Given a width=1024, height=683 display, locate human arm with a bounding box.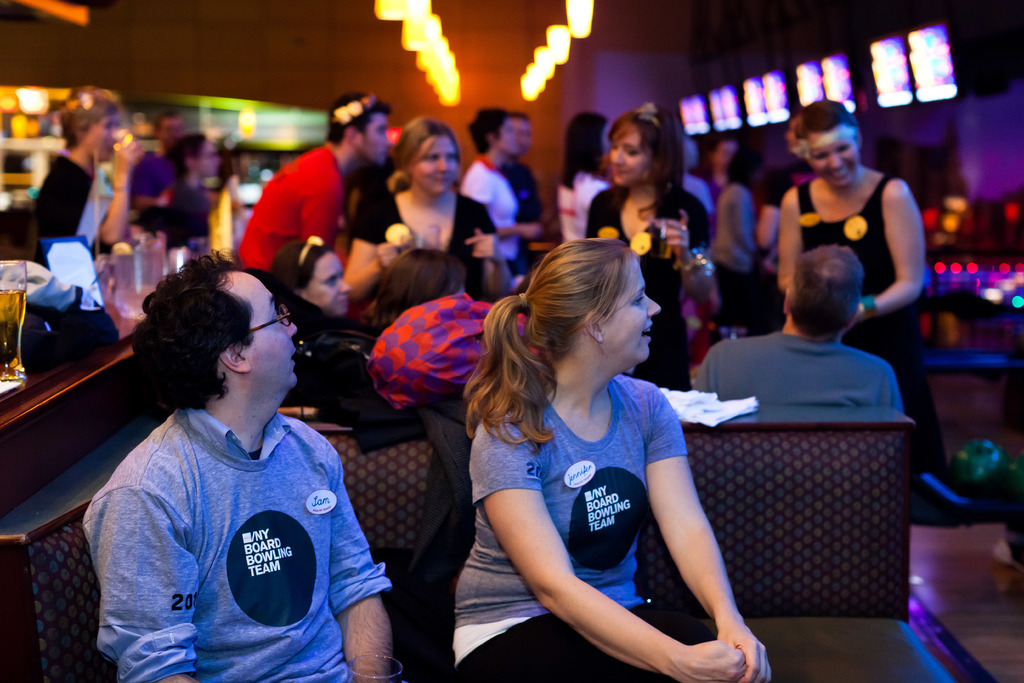
Located: l=660, t=402, r=762, b=644.
